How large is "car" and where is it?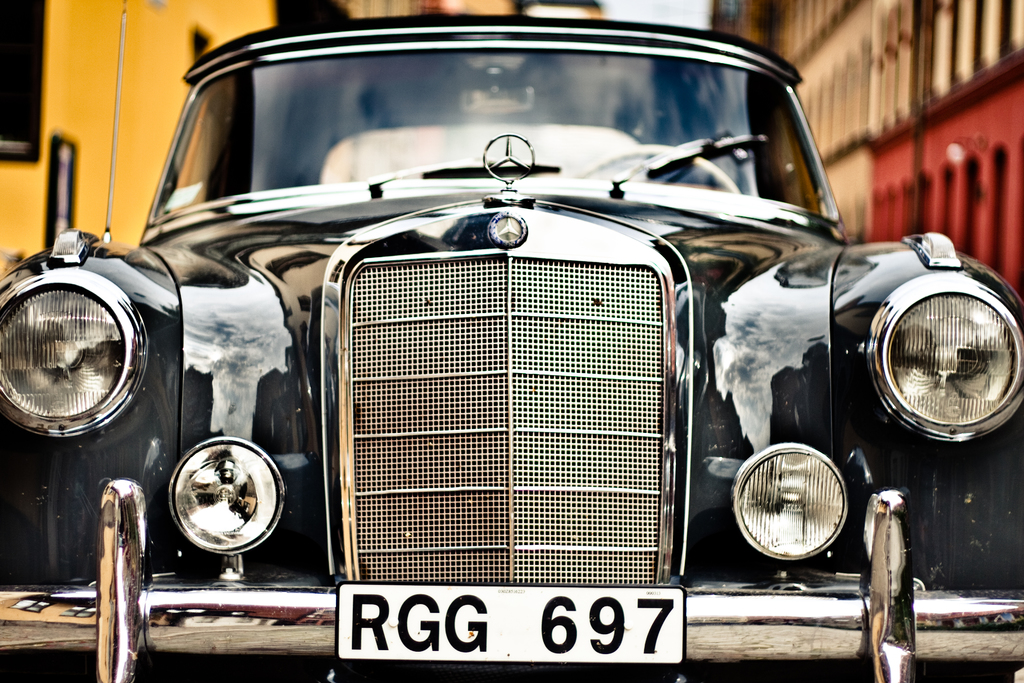
Bounding box: (0, 13, 972, 658).
